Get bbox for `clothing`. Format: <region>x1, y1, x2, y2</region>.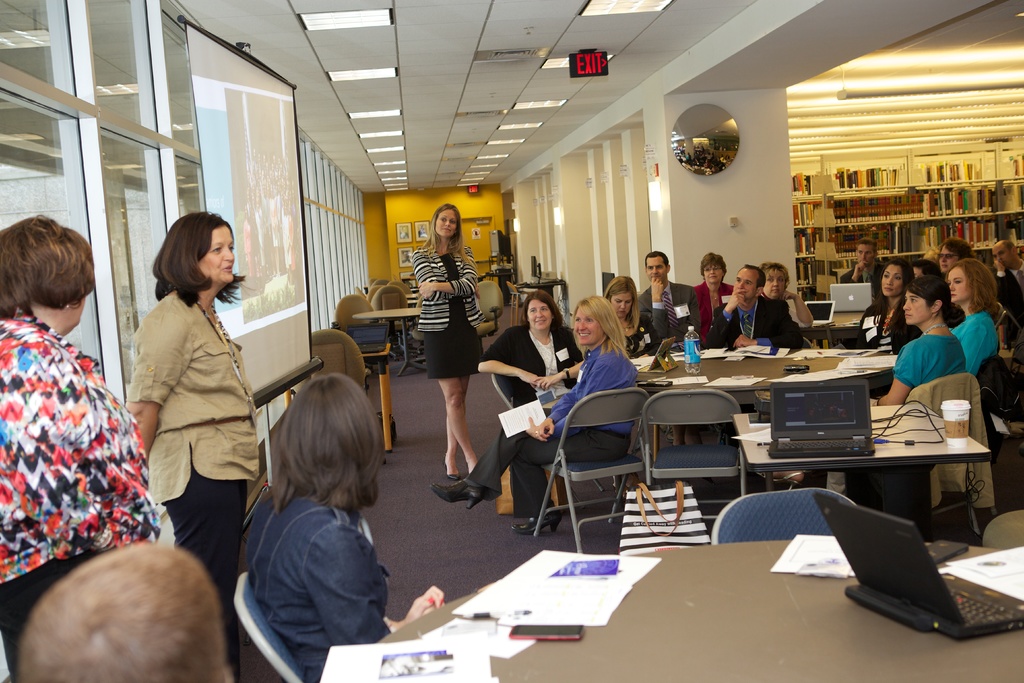
<region>248, 494, 396, 682</region>.
